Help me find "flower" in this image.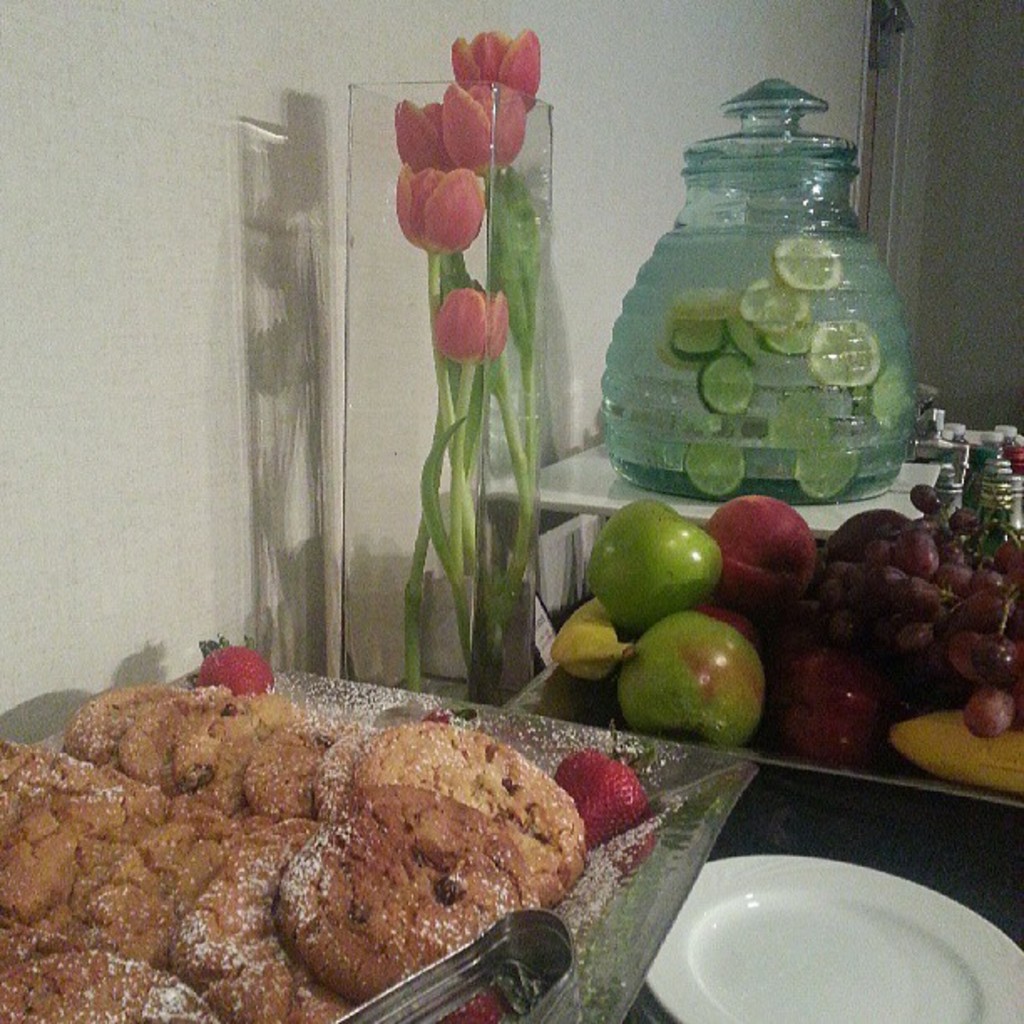
Found it: x1=397, y1=95, x2=458, y2=167.
